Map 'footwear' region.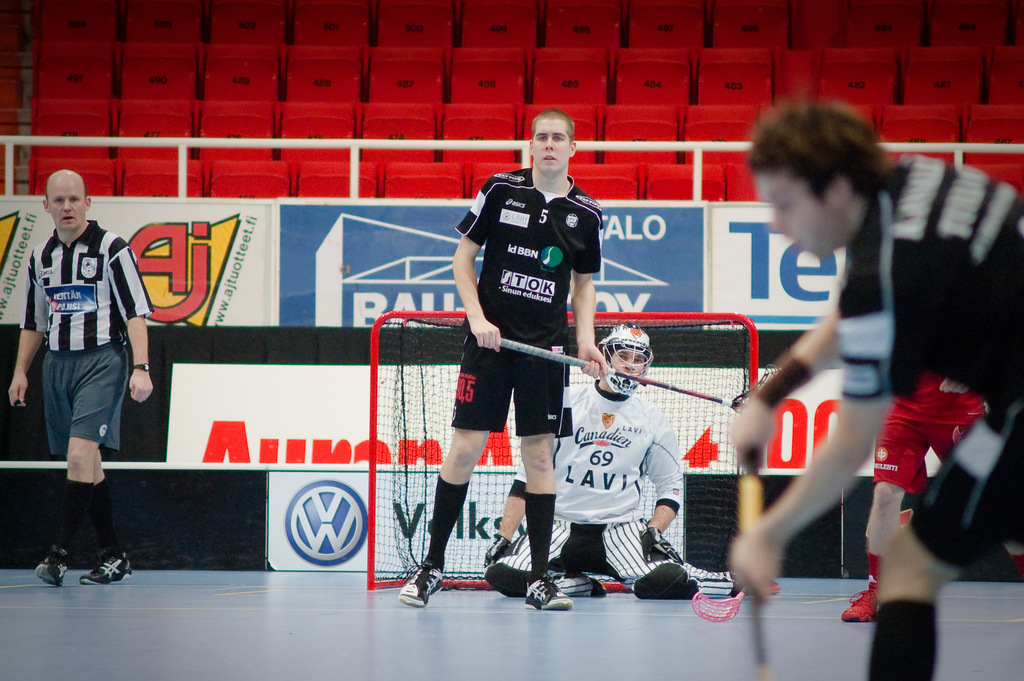
Mapped to [523,579,590,612].
